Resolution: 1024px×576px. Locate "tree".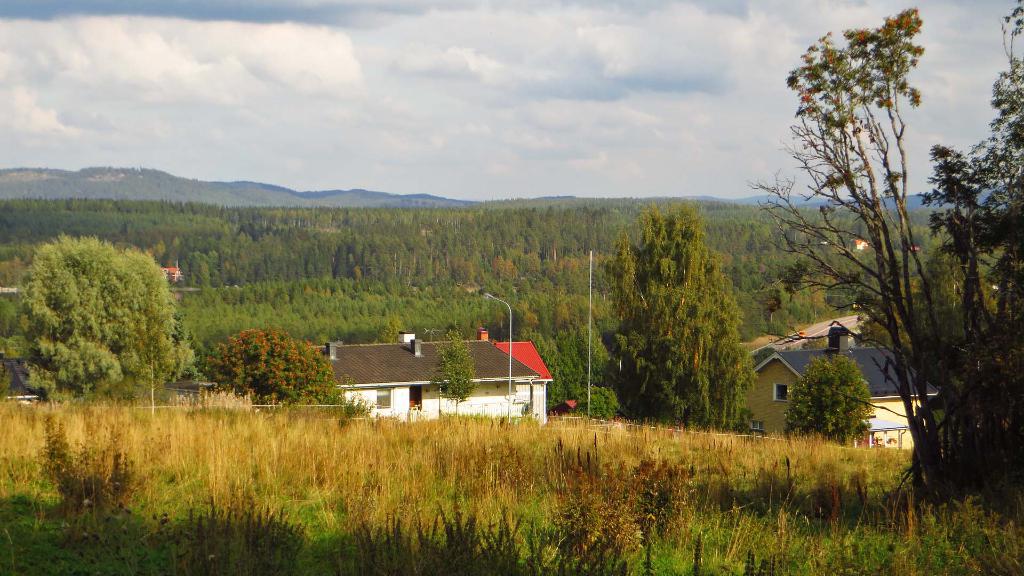
l=200, t=328, r=351, b=418.
